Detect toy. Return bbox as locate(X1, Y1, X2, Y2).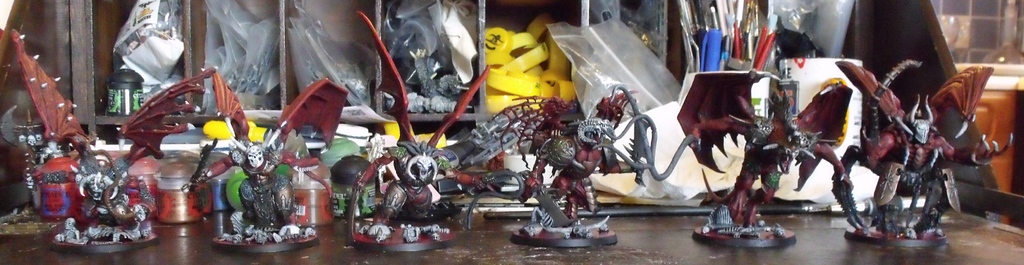
locate(623, 60, 849, 248).
